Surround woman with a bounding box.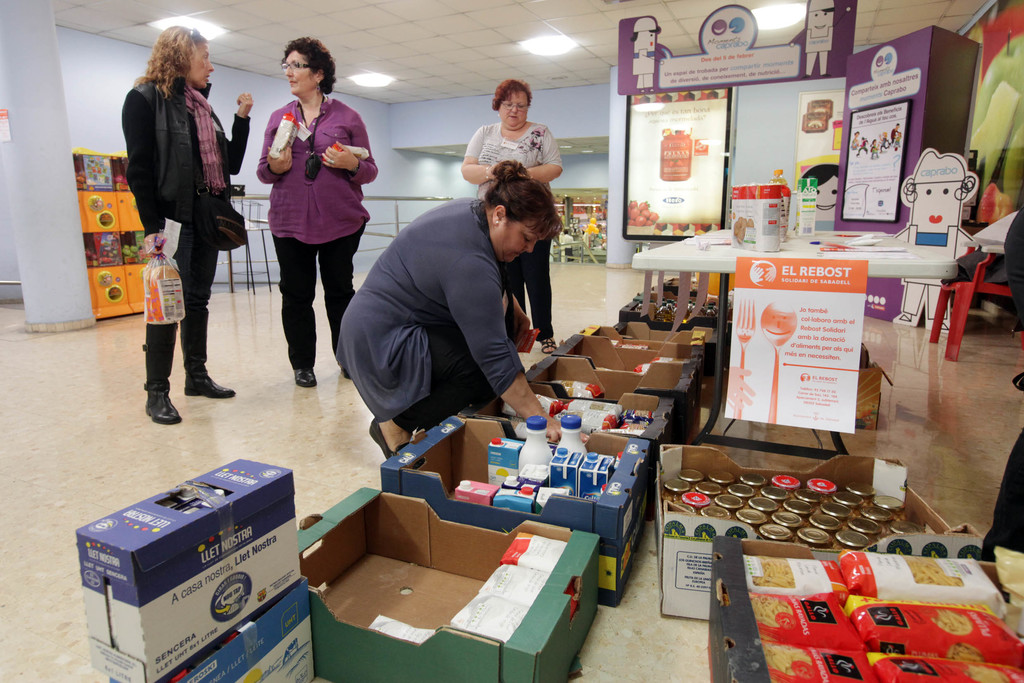
(116,24,257,425).
